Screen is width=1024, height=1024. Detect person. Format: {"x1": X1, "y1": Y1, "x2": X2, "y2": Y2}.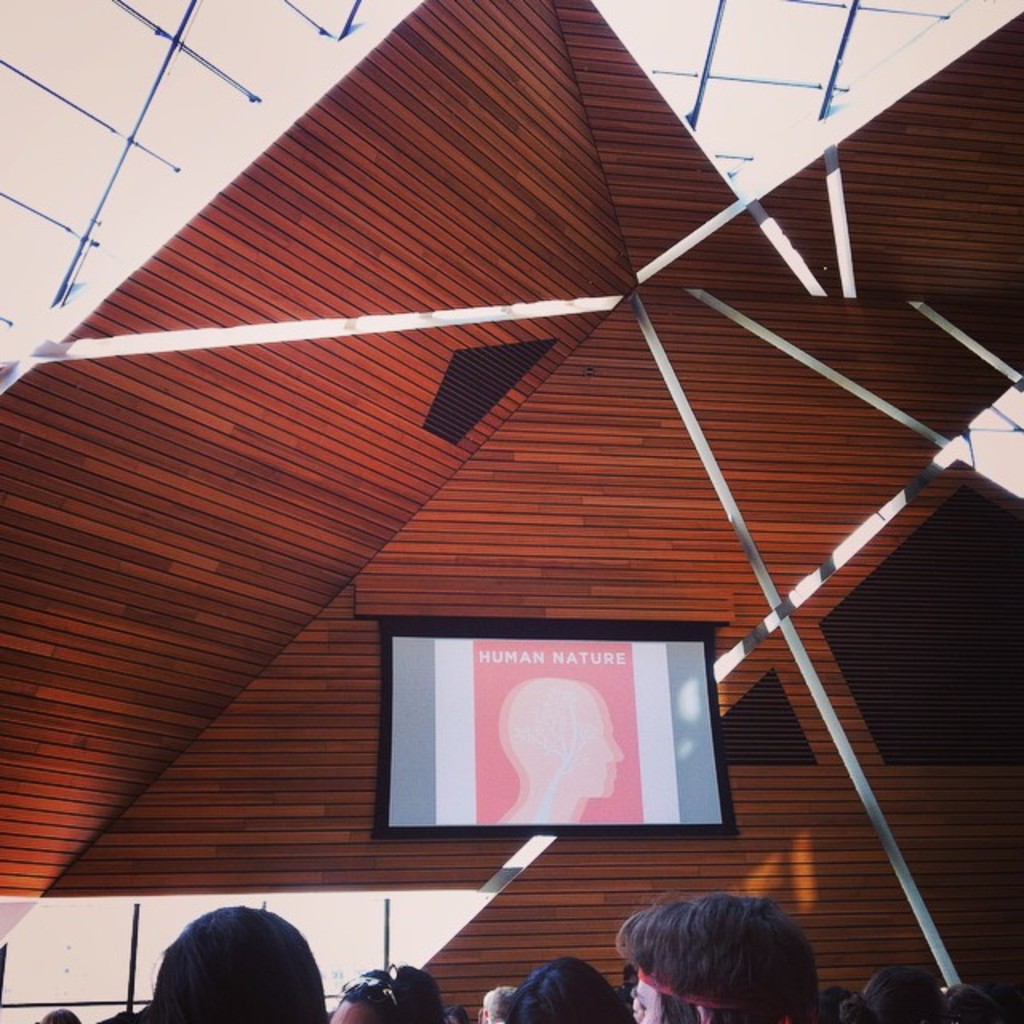
{"x1": 150, "y1": 894, "x2": 304, "y2": 1022}.
